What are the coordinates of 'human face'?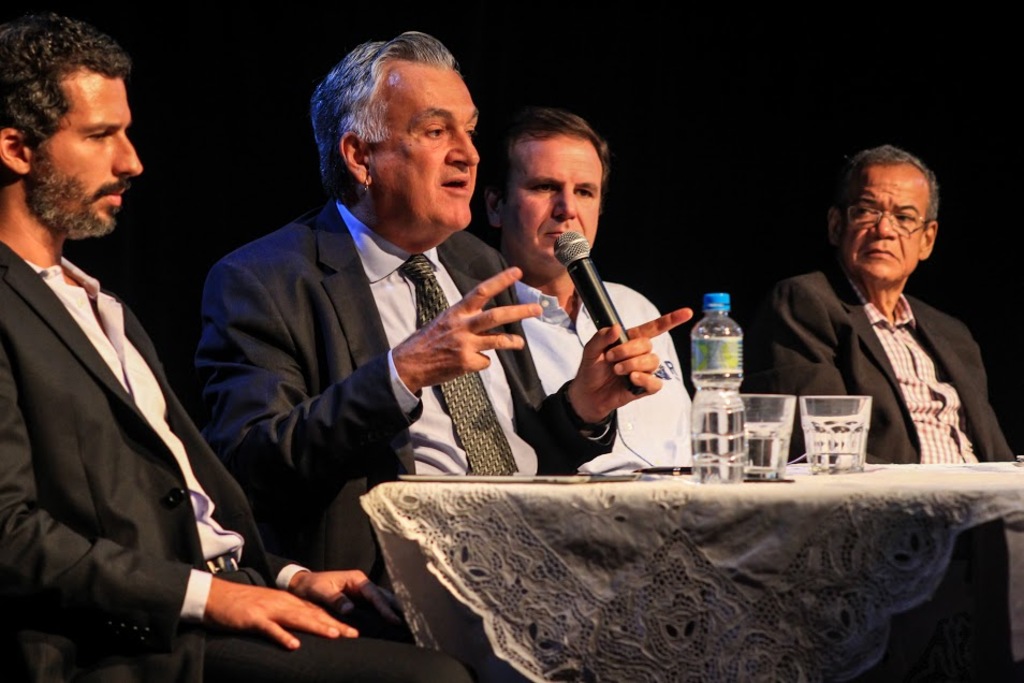
(x1=376, y1=66, x2=493, y2=247).
